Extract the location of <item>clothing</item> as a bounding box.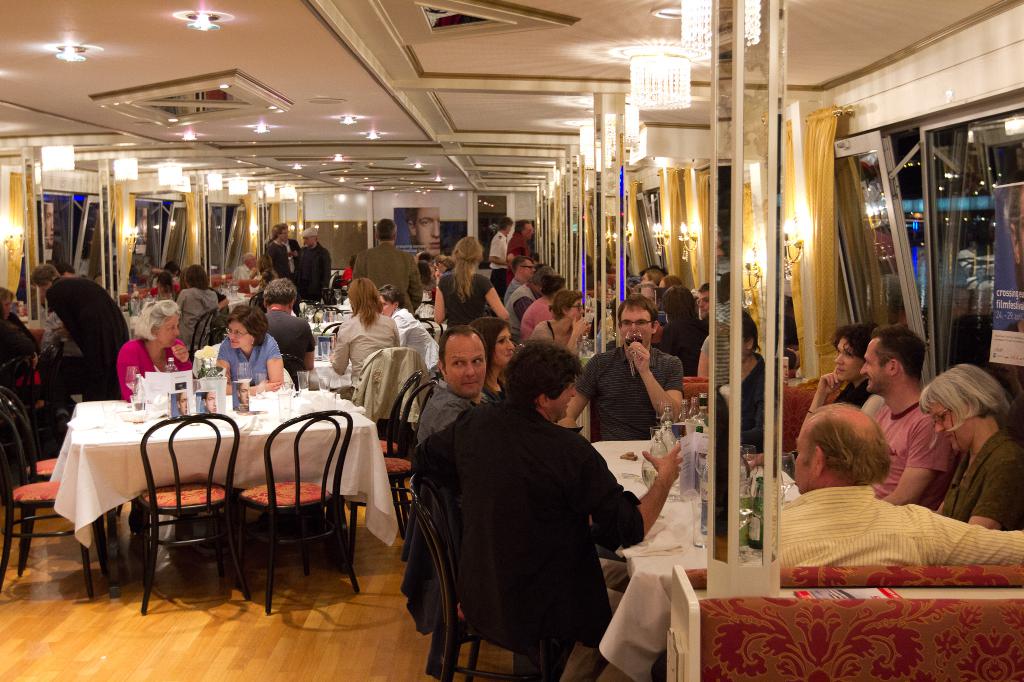
detection(47, 273, 134, 404).
